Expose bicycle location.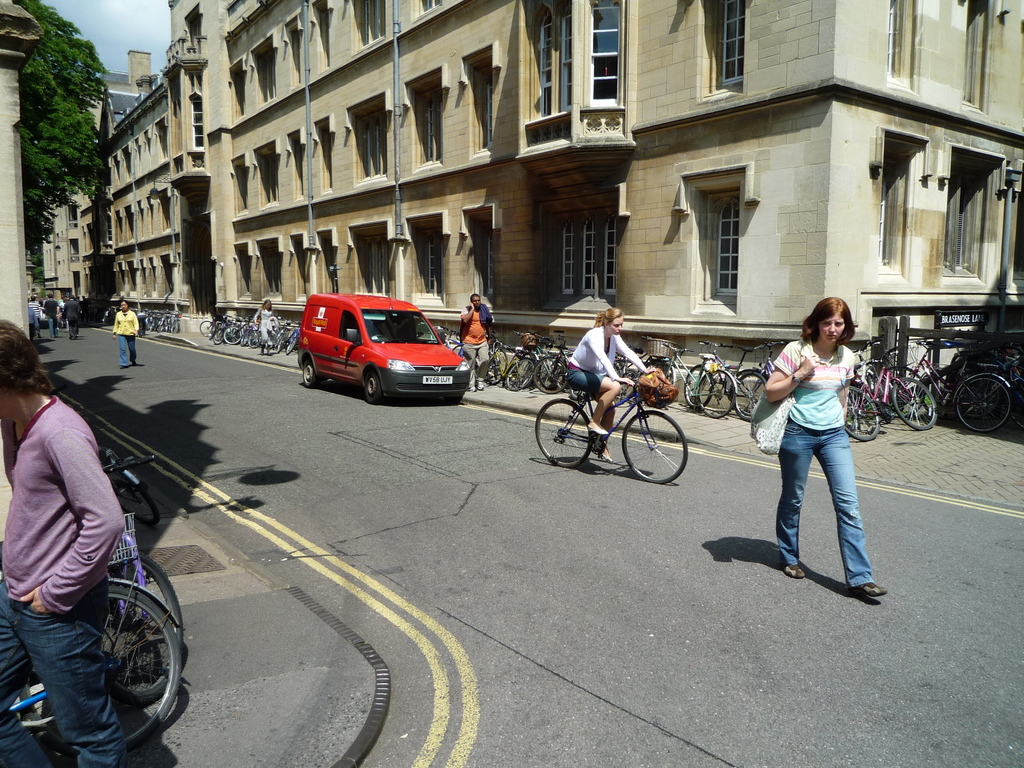
Exposed at (left=881, top=337, right=1010, bottom=429).
